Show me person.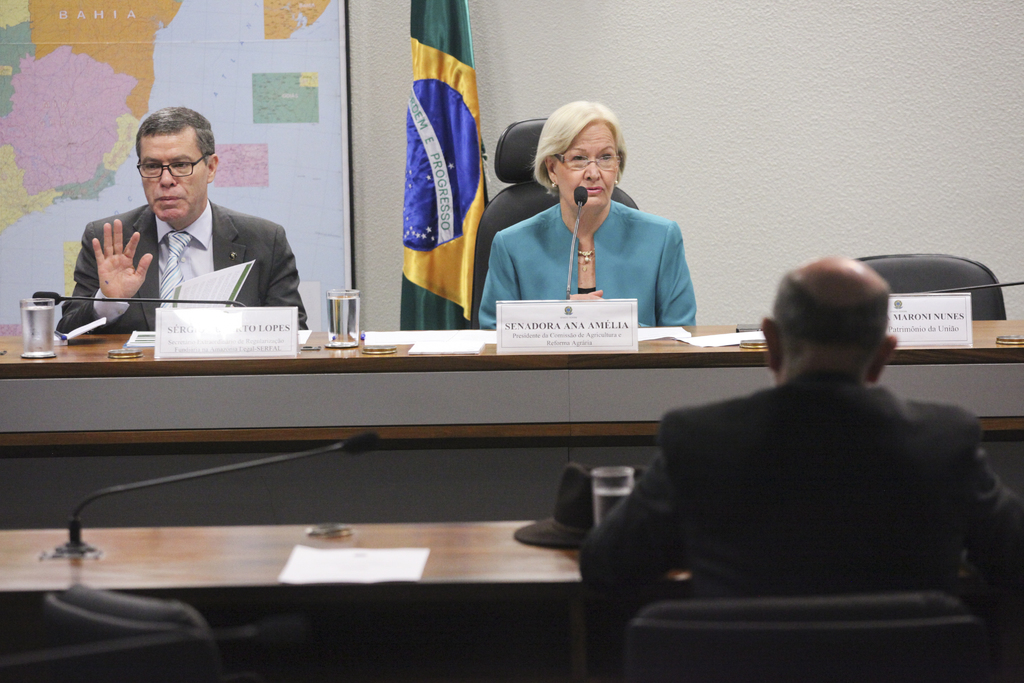
person is here: <region>573, 255, 1023, 679</region>.
